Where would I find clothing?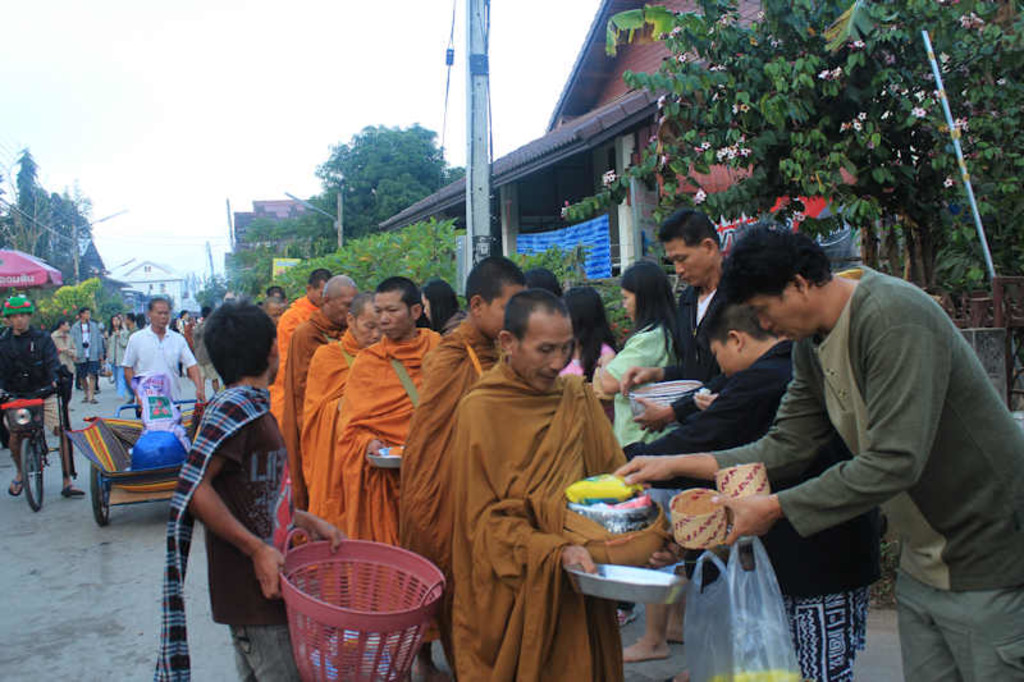
At <bbox>447, 353, 625, 681</bbox>.
